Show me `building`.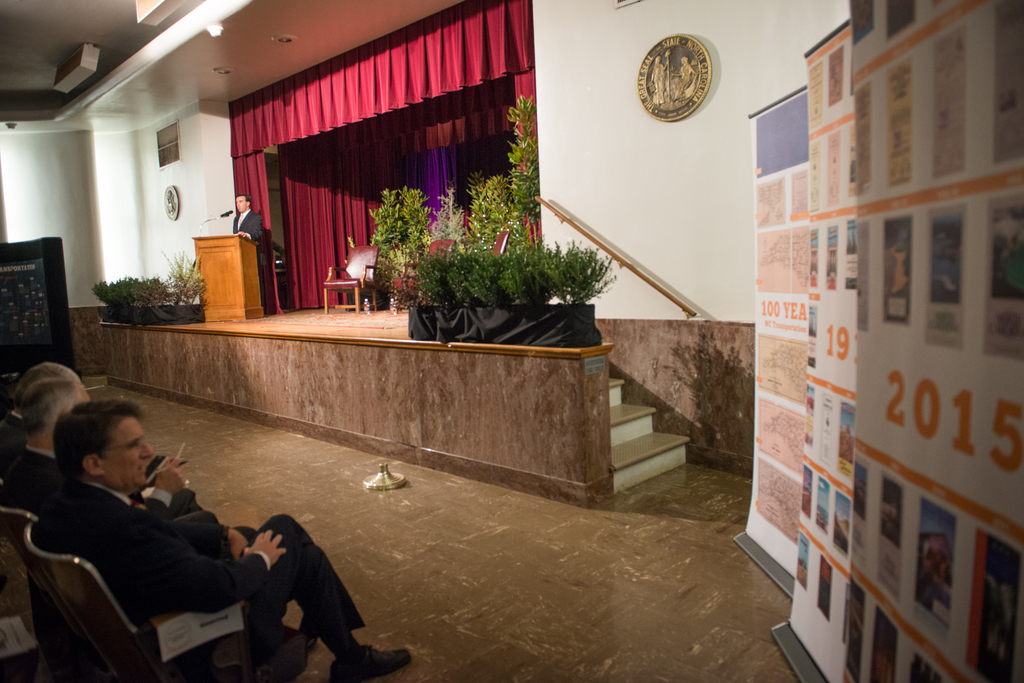
`building` is here: (0,0,1023,682).
